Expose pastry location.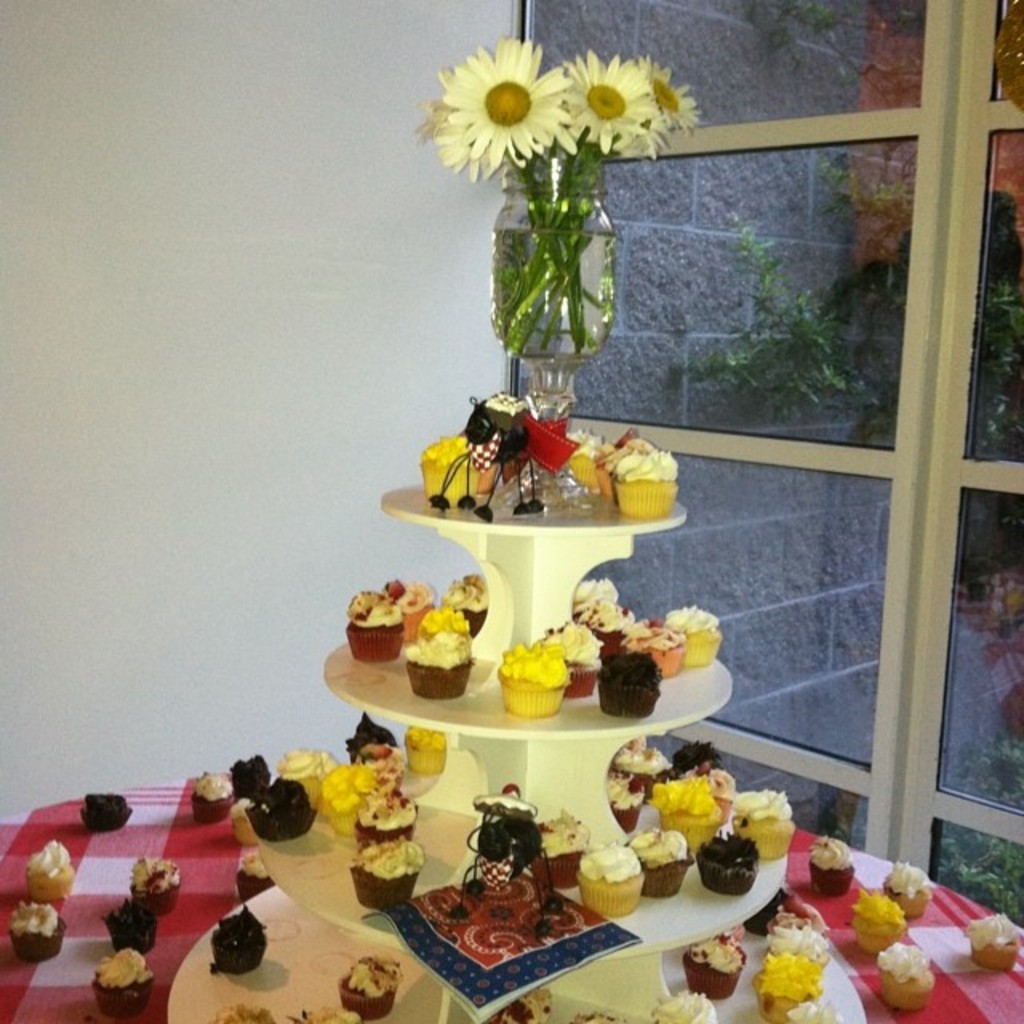
Exposed at <box>813,838,853,896</box>.
